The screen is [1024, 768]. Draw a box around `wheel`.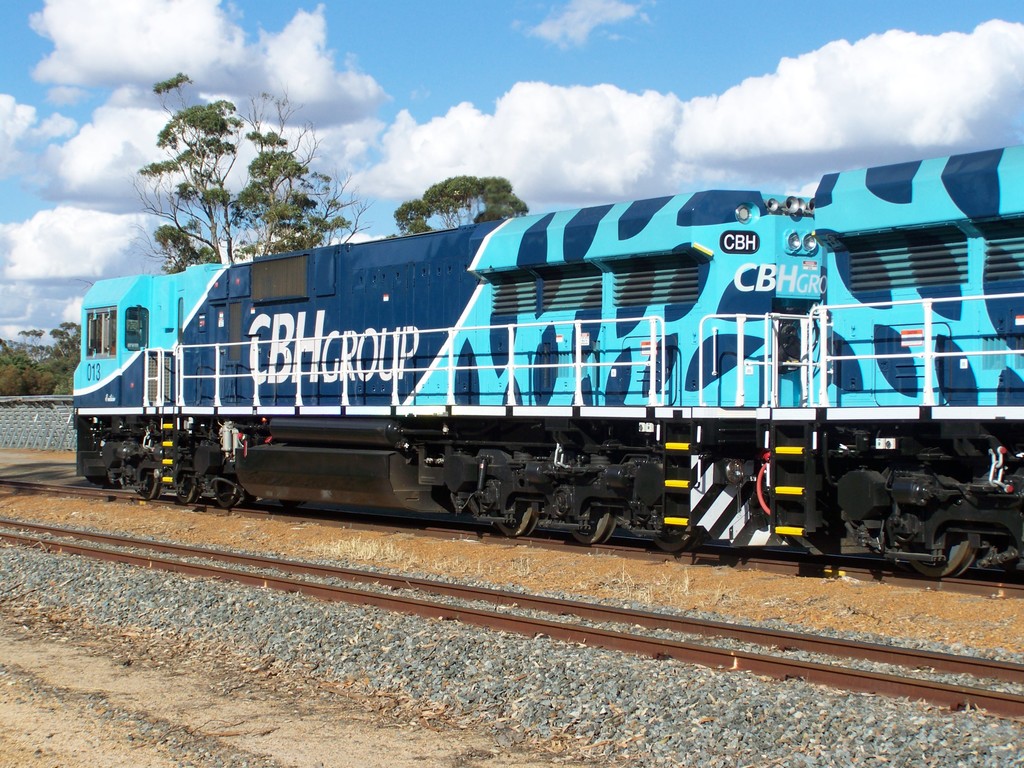
216:485:248:511.
